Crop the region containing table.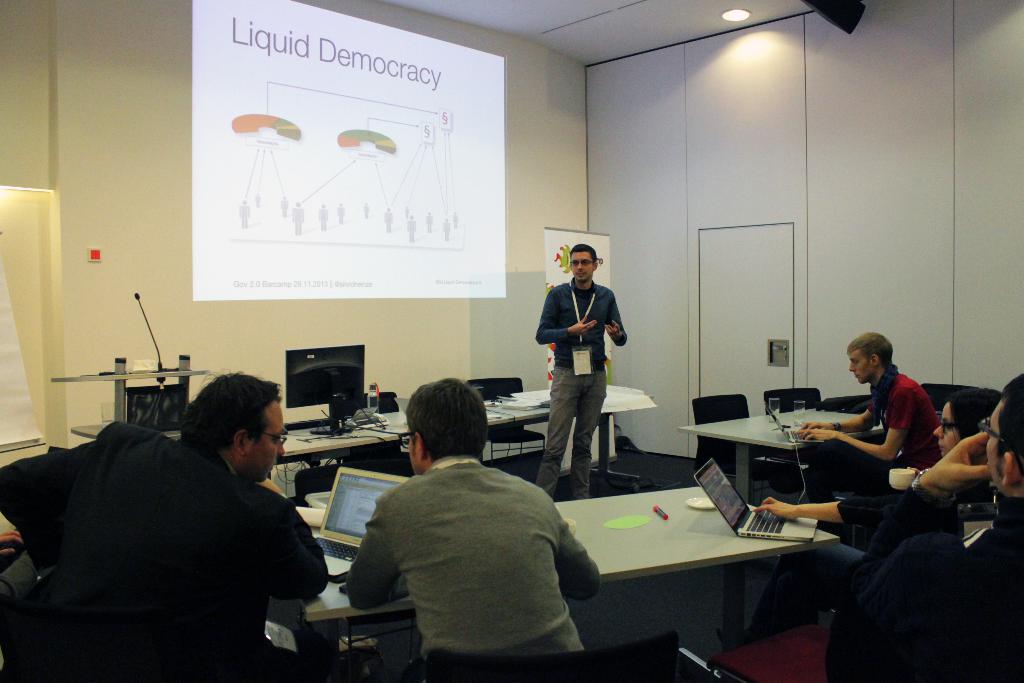
Crop region: 74 416 400 453.
